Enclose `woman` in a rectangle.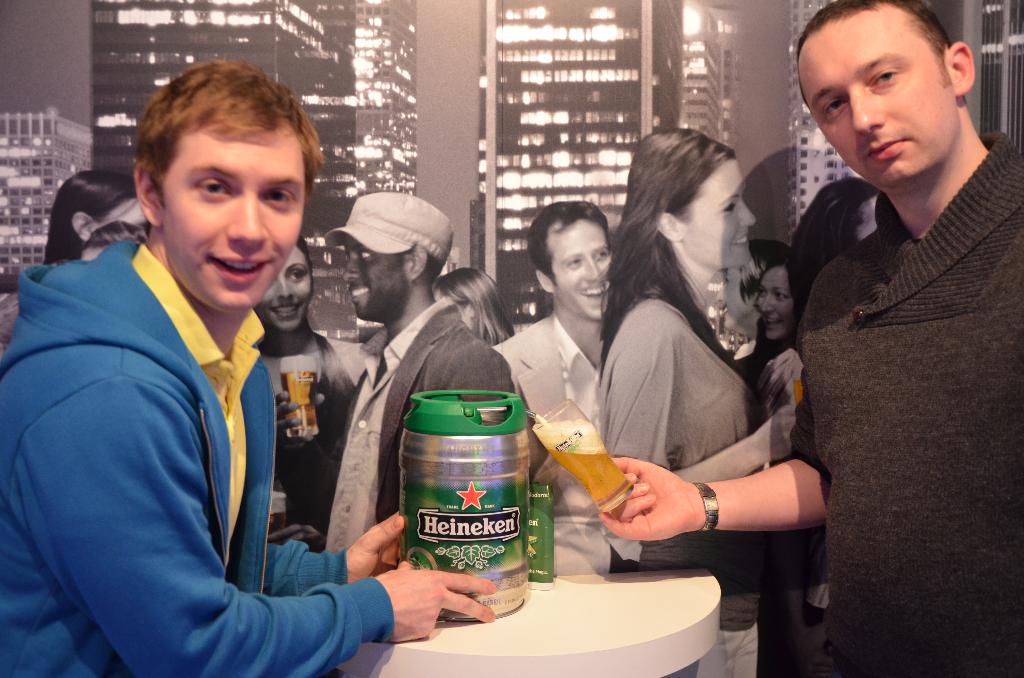
42, 167, 150, 268.
